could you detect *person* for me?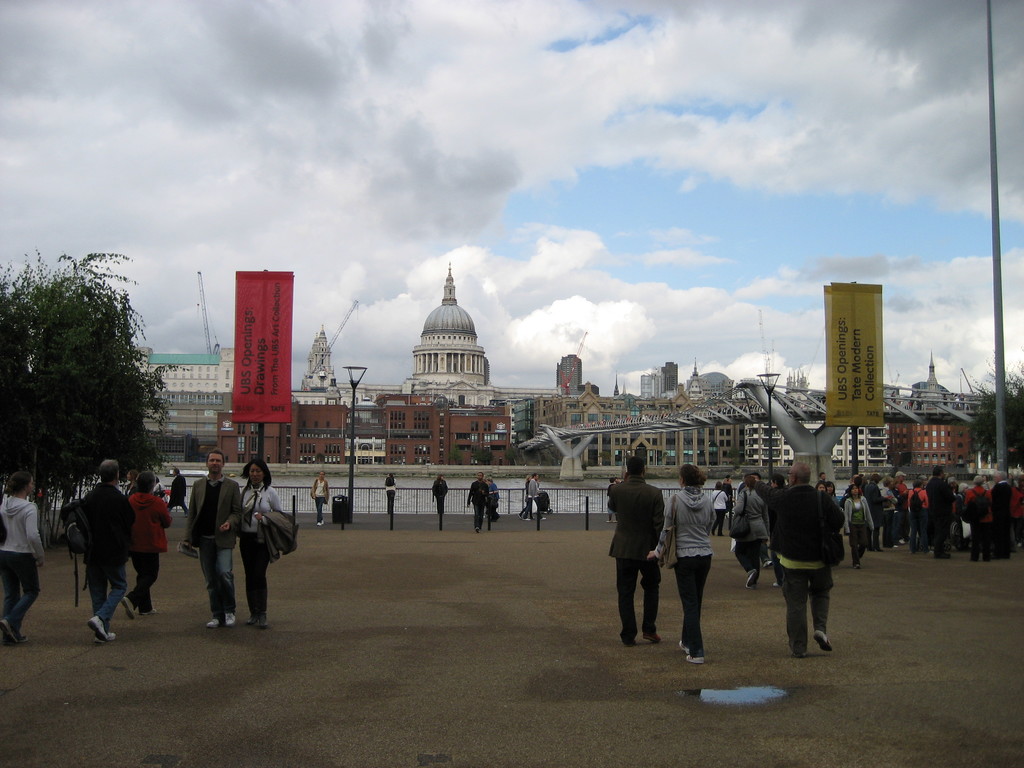
Detection result: pyautogui.locateOnScreen(604, 451, 669, 651).
